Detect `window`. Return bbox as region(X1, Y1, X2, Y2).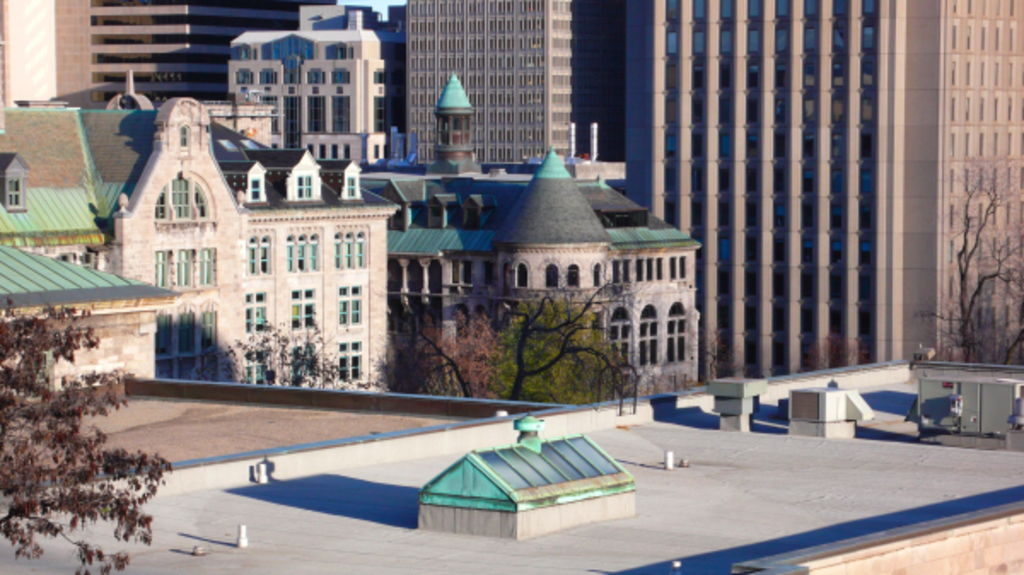
region(333, 232, 365, 264).
